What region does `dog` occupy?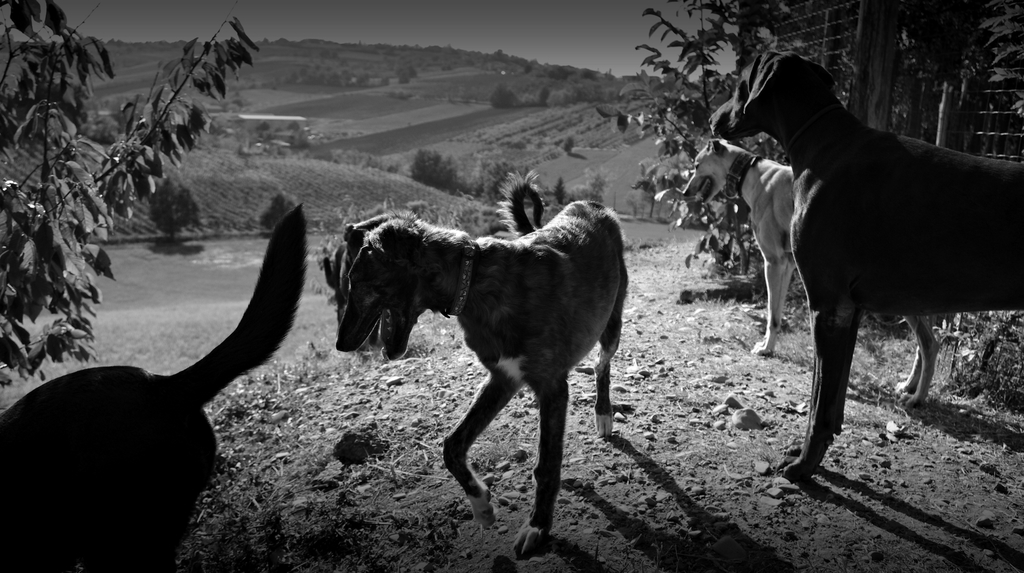
crop(686, 135, 939, 412).
